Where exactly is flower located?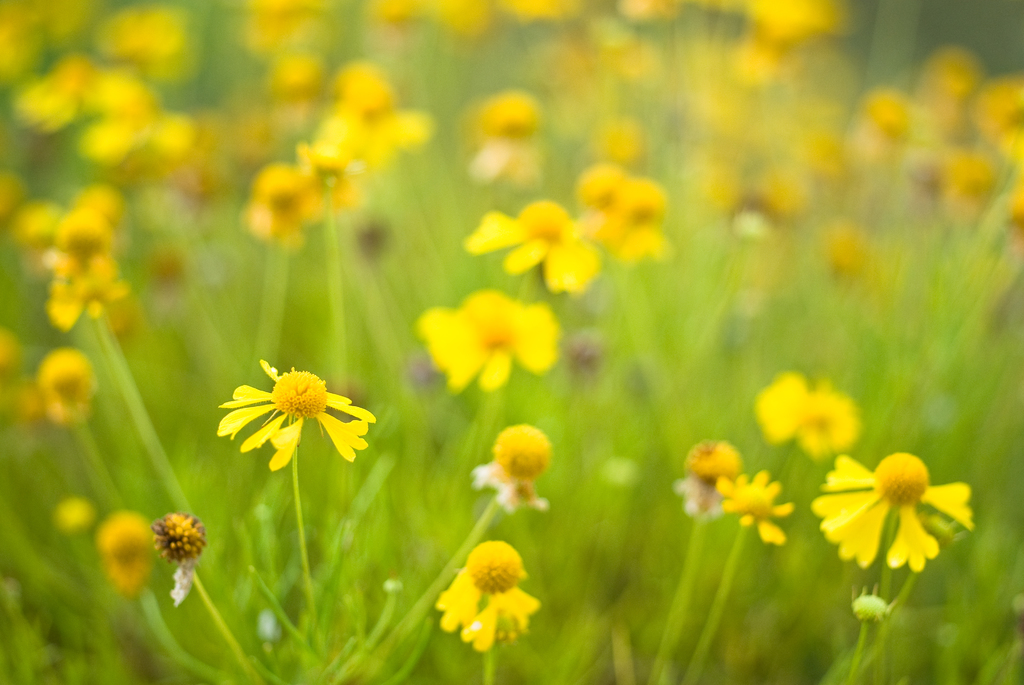
Its bounding box is (x1=417, y1=288, x2=560, y2=399).
